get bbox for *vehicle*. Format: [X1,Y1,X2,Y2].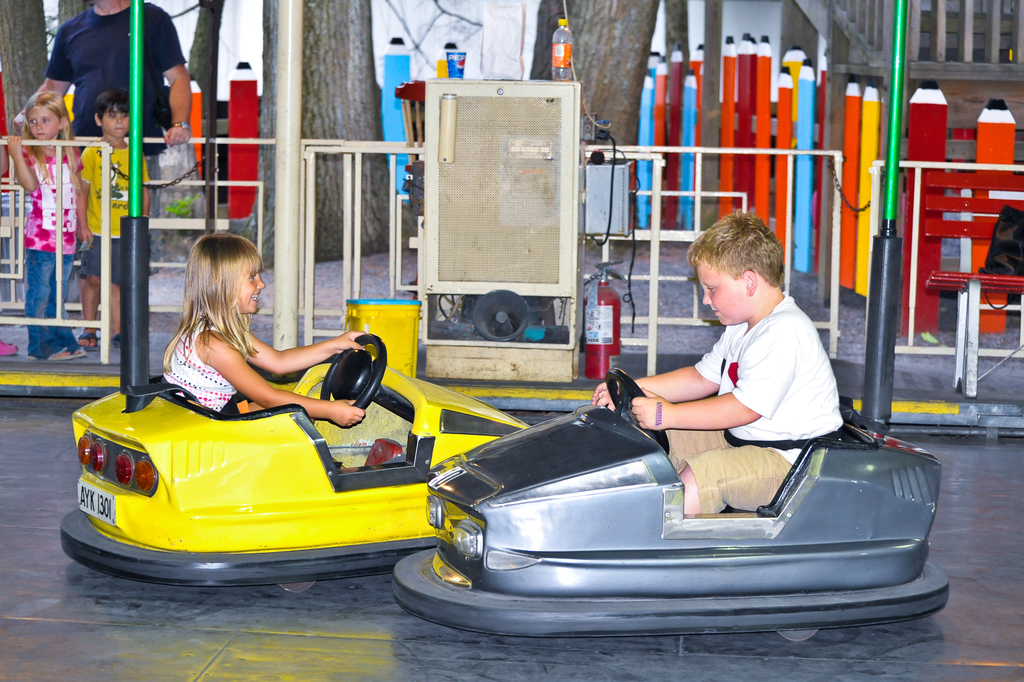
[58,335,526,587].
